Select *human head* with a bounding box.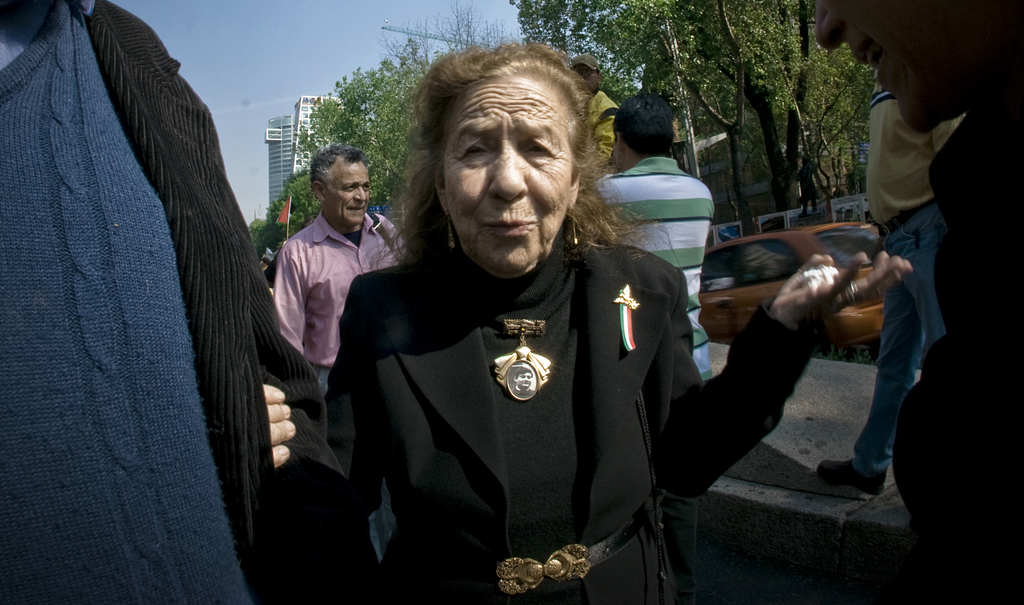
(410, 33, 622, 268).
